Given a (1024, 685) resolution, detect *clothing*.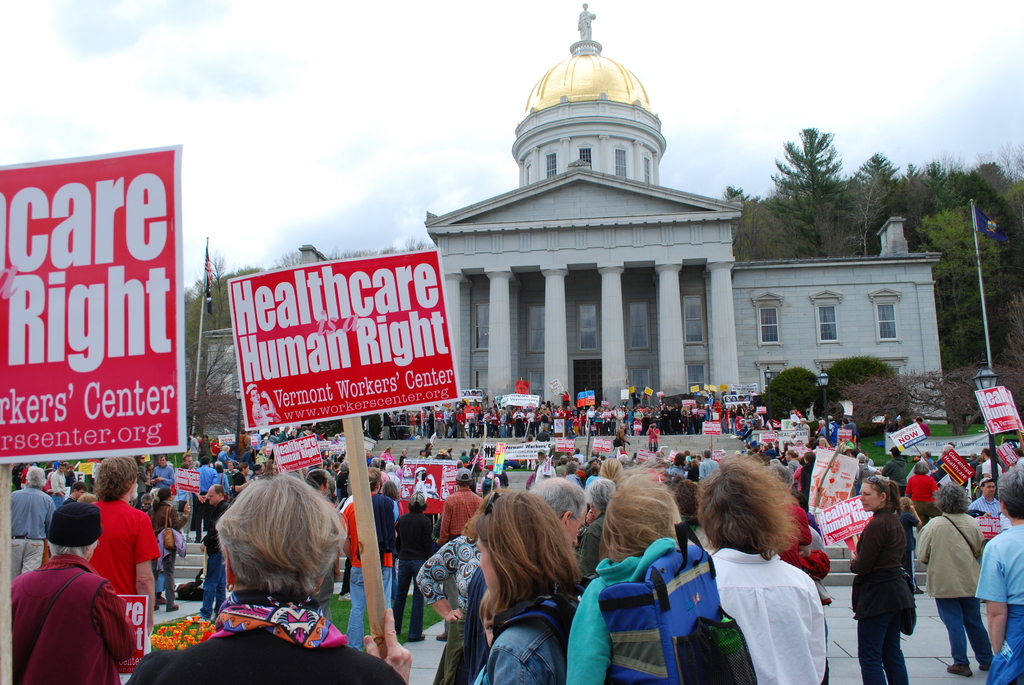
(789, 459, 799, 480).
